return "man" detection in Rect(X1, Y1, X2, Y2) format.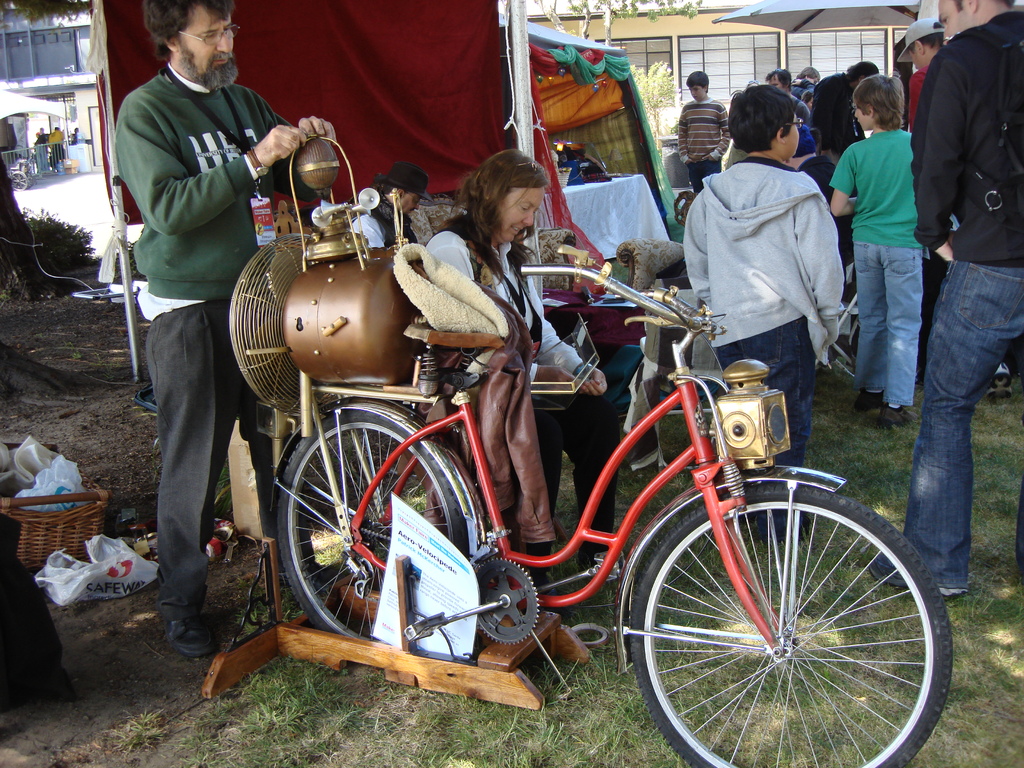
Rect(867, 0, 1023, 599).
